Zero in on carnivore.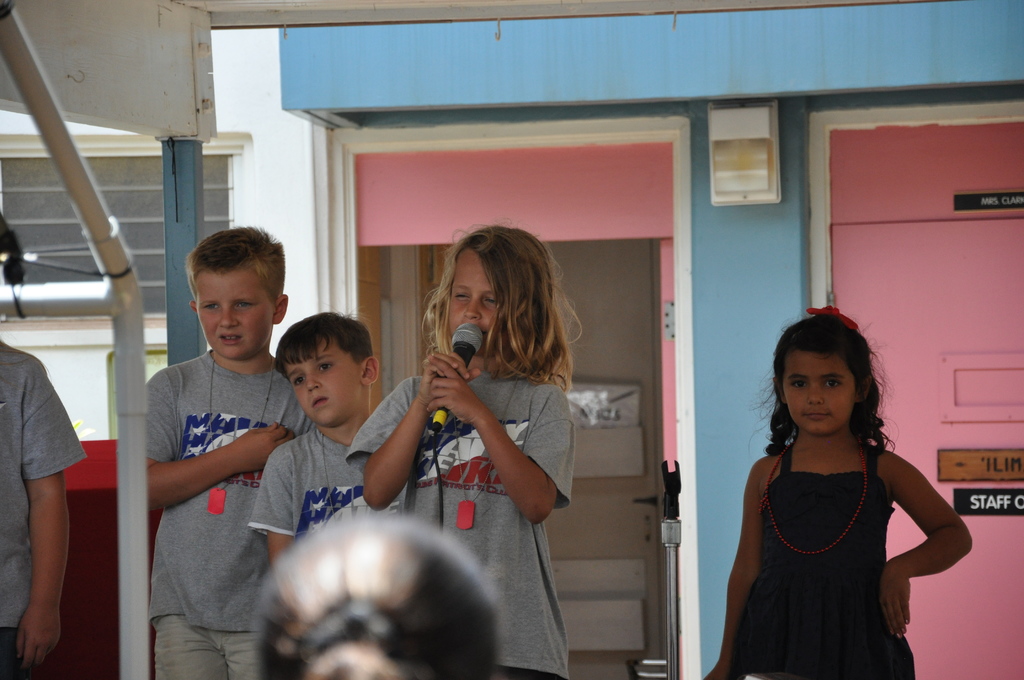
Zeroed in: <region>0, 212, 84, 679</region>.
